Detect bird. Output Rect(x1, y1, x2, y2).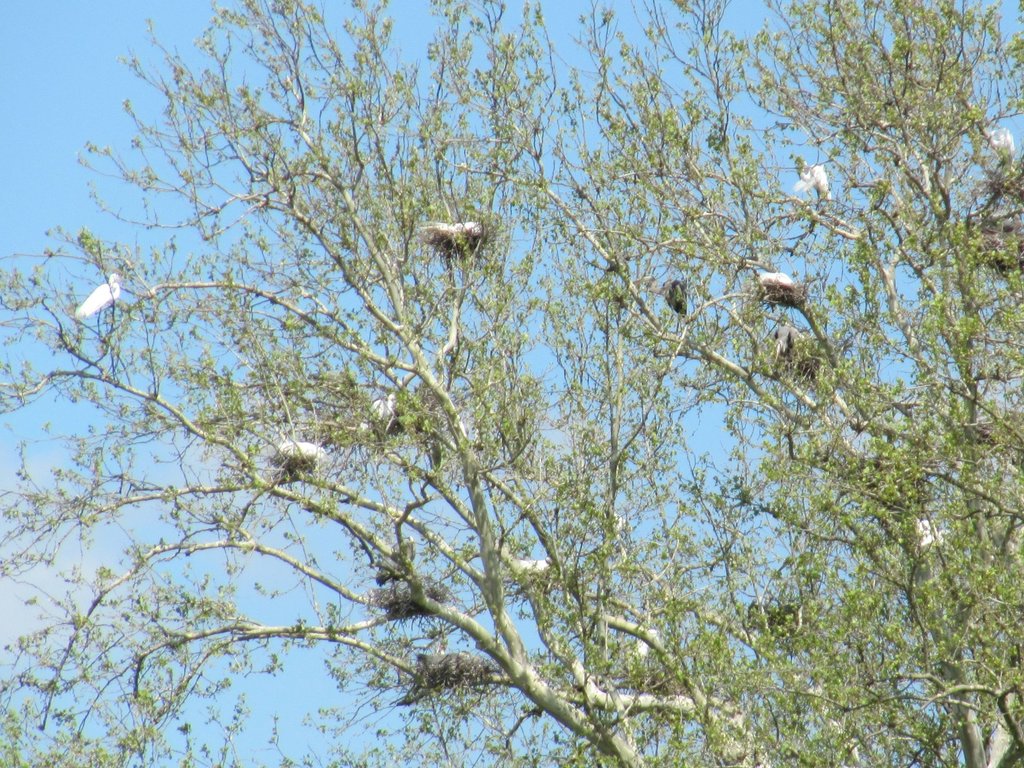
Rect(76, 272, 125, 316).
